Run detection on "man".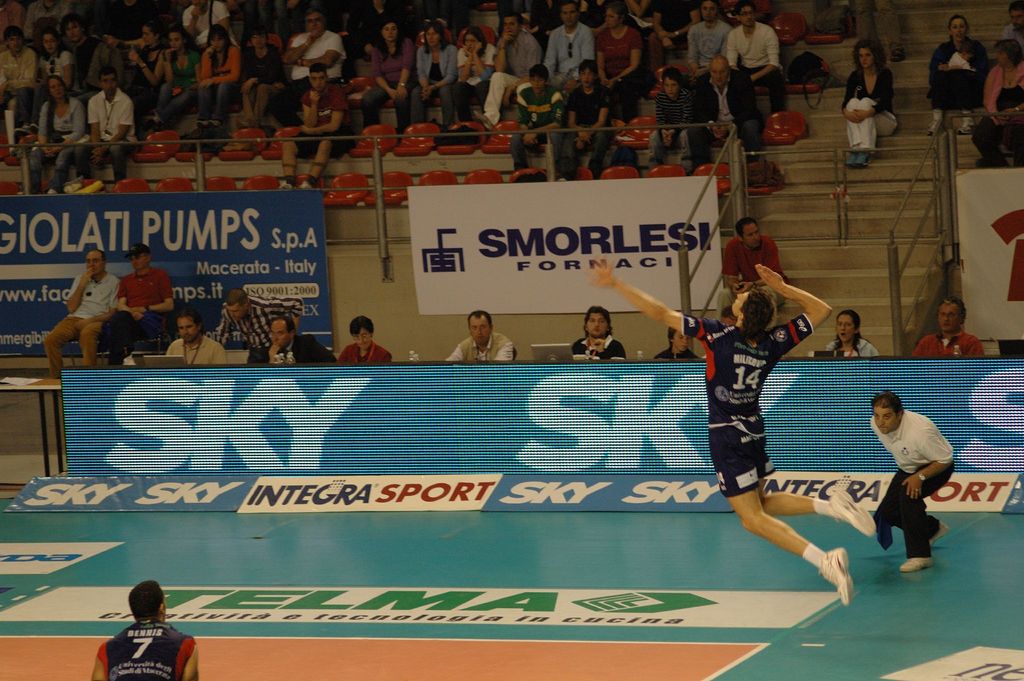
Result: BBox(716, 209, 790, 329).
